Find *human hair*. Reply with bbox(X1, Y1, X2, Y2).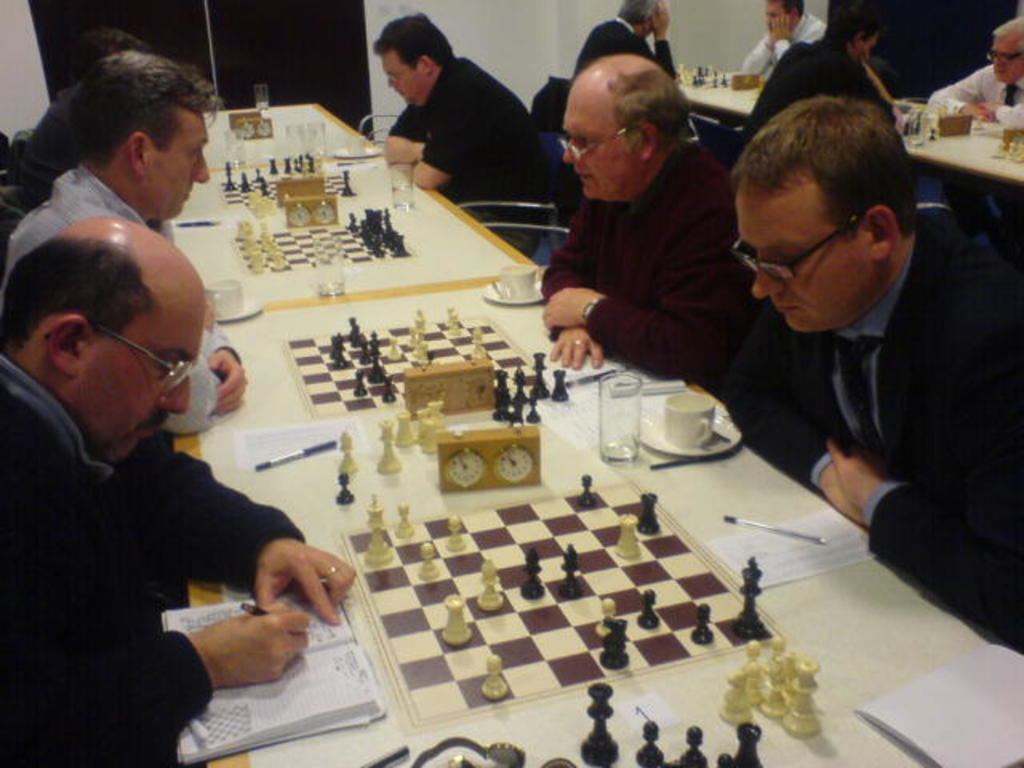
bbox(613, 0, 662, 29).
